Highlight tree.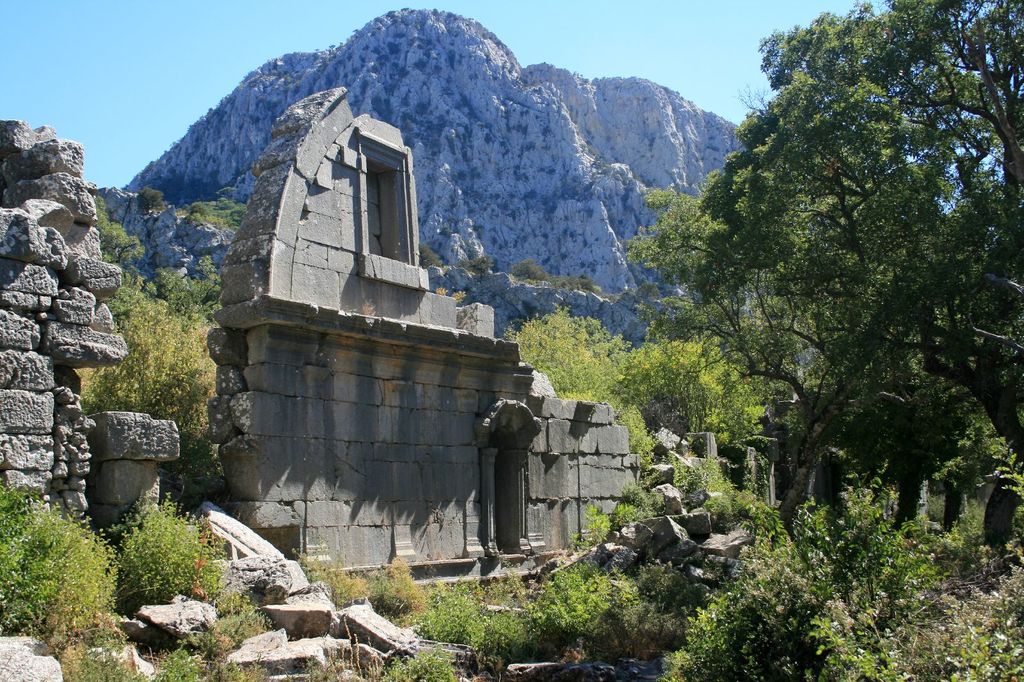
Highlighted region: [x1=74, y1=277, x2=238, y2=506].
